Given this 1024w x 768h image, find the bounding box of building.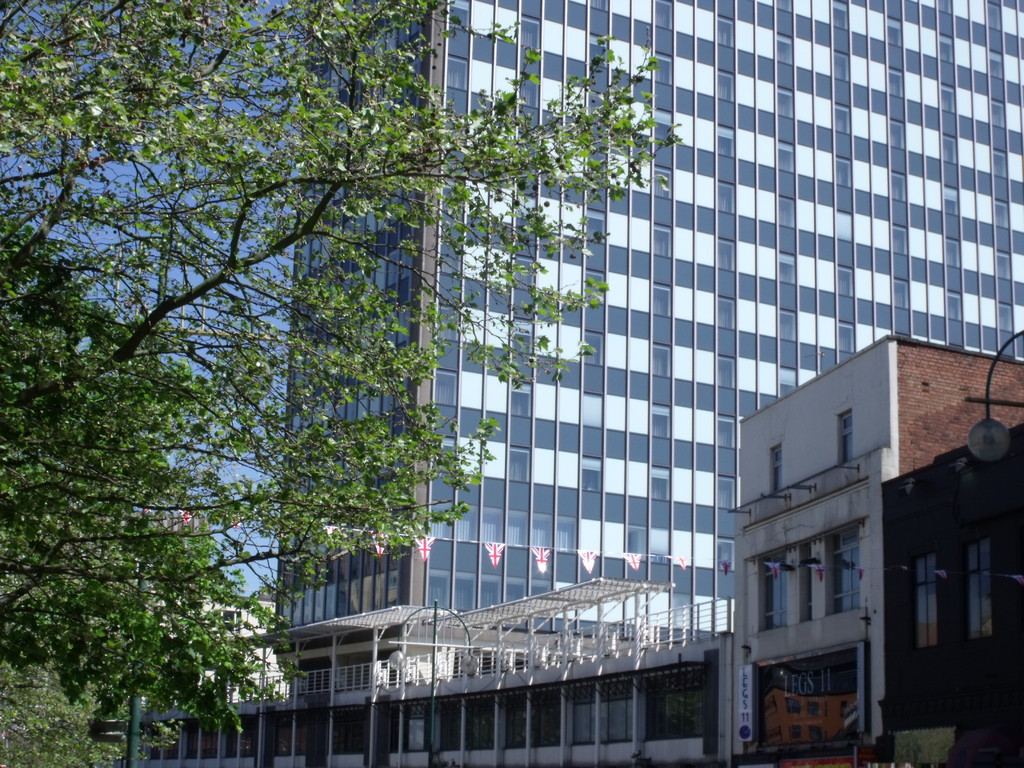
<bbox>876, 422, 1023, 767</bbox>.
